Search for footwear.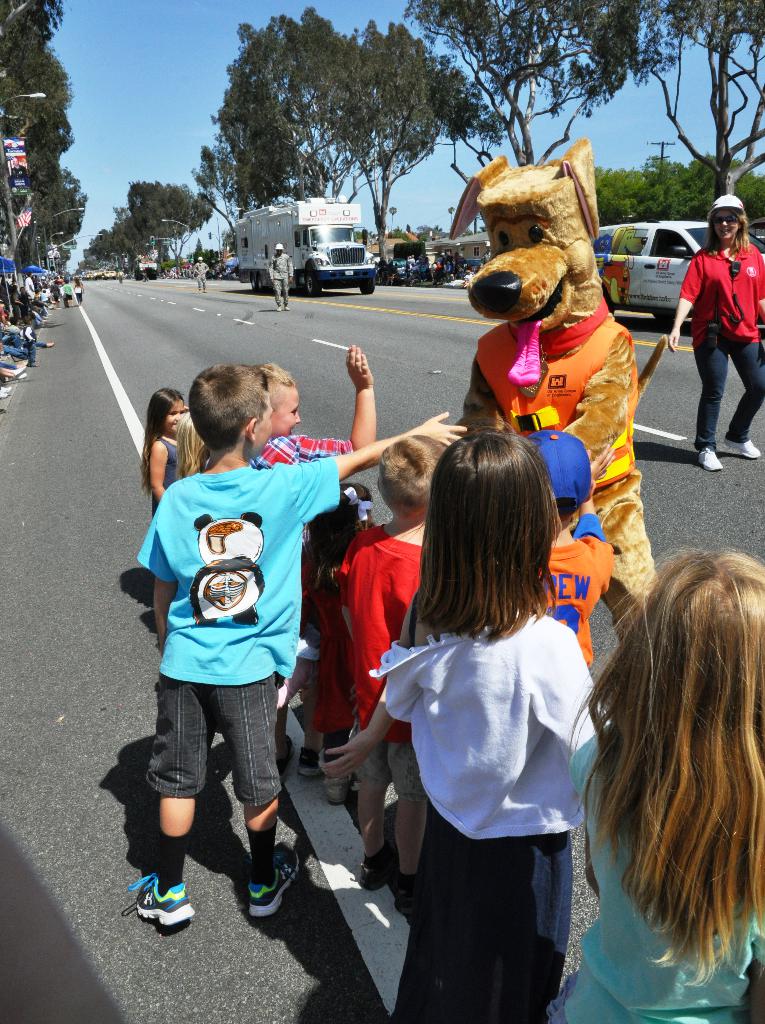
Found at 356, 844, 397, 893.
